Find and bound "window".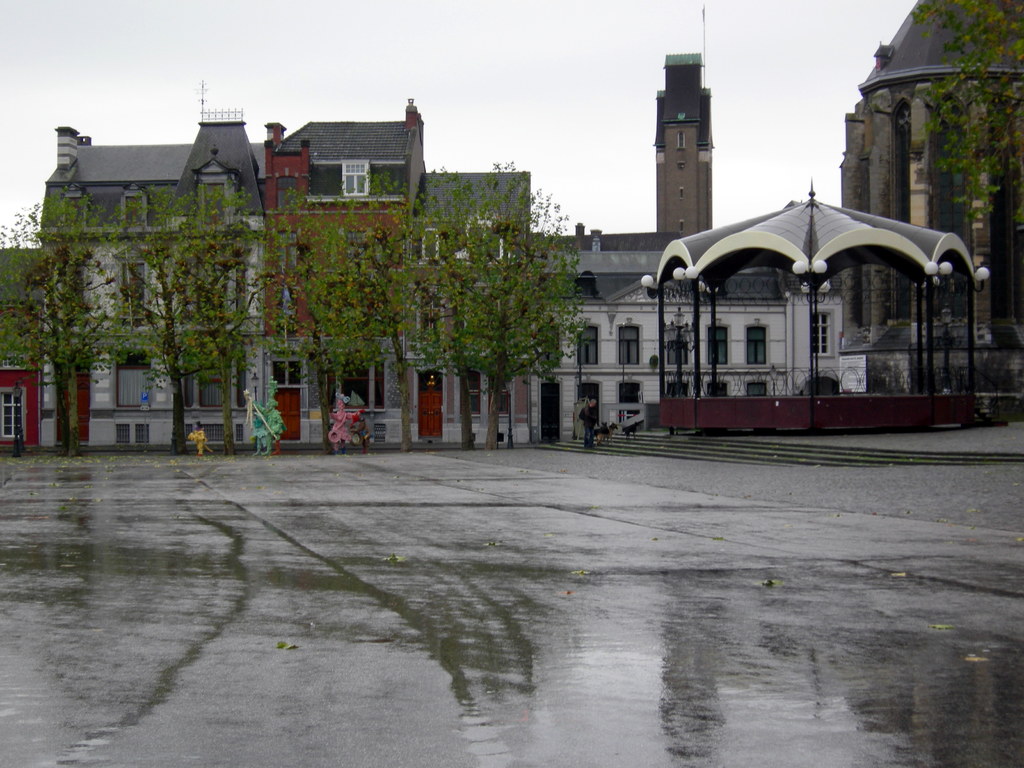
Bound: [1,387,28,444].
